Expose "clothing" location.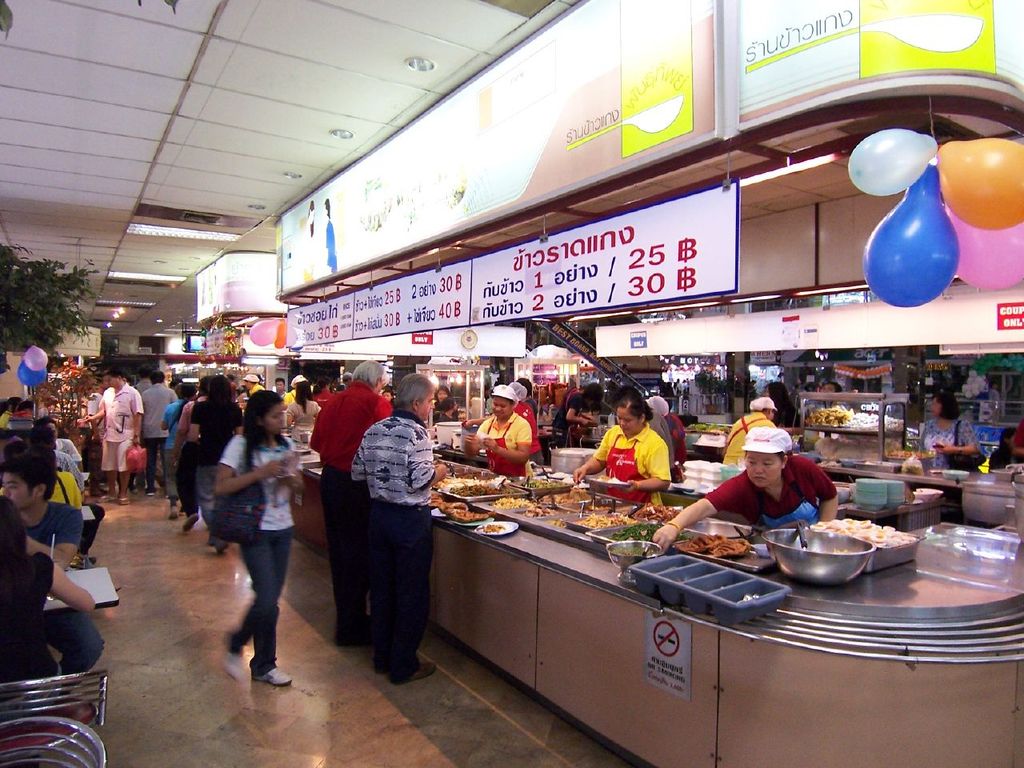
Exposed at x1=11 y1=502 x2=103 y2=568.
